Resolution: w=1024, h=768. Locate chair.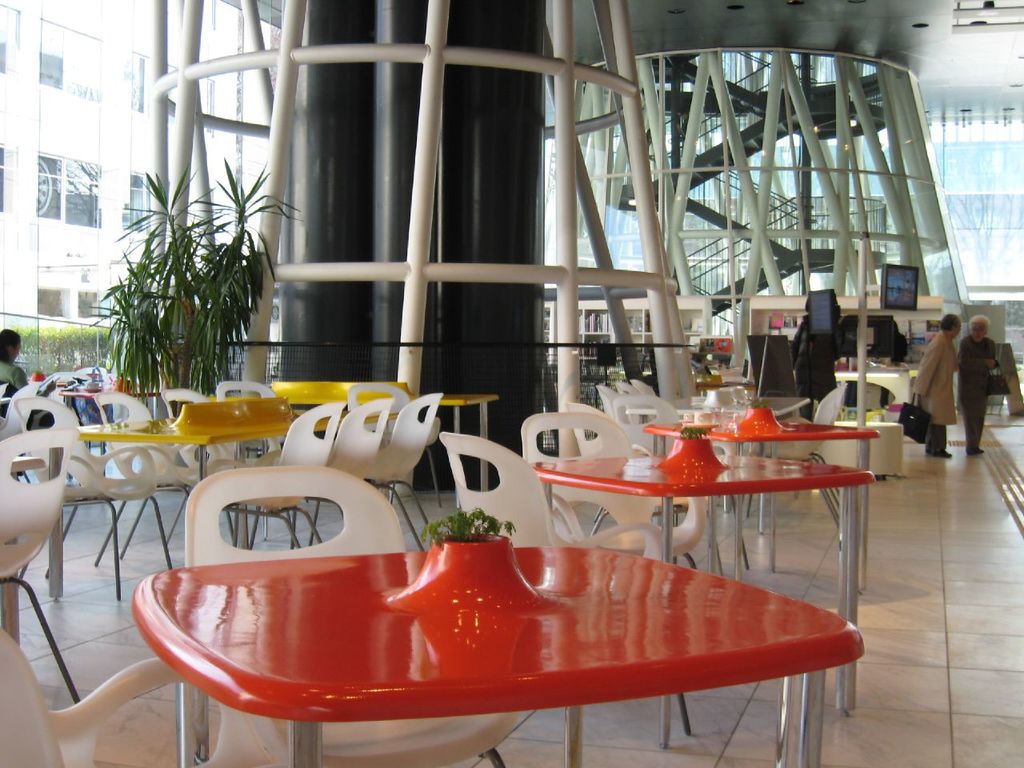
{"left": 0, "top": 394, "right": 178, "bottom": 599}.
